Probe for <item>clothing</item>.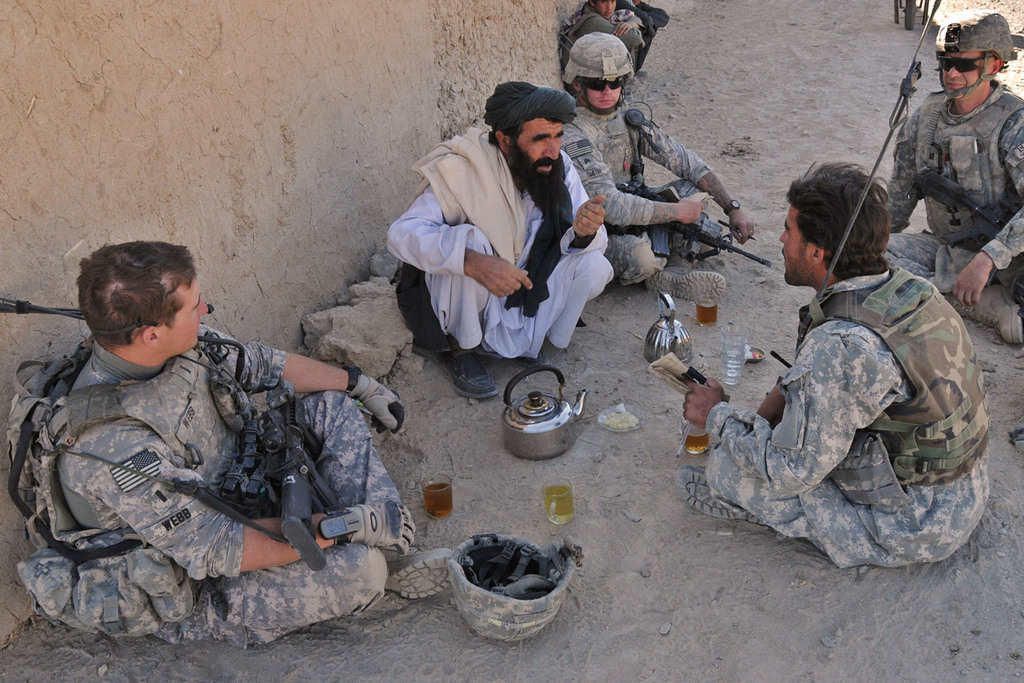
Probe result: <bbox>878, 78, 1023, 308</bbox>.
